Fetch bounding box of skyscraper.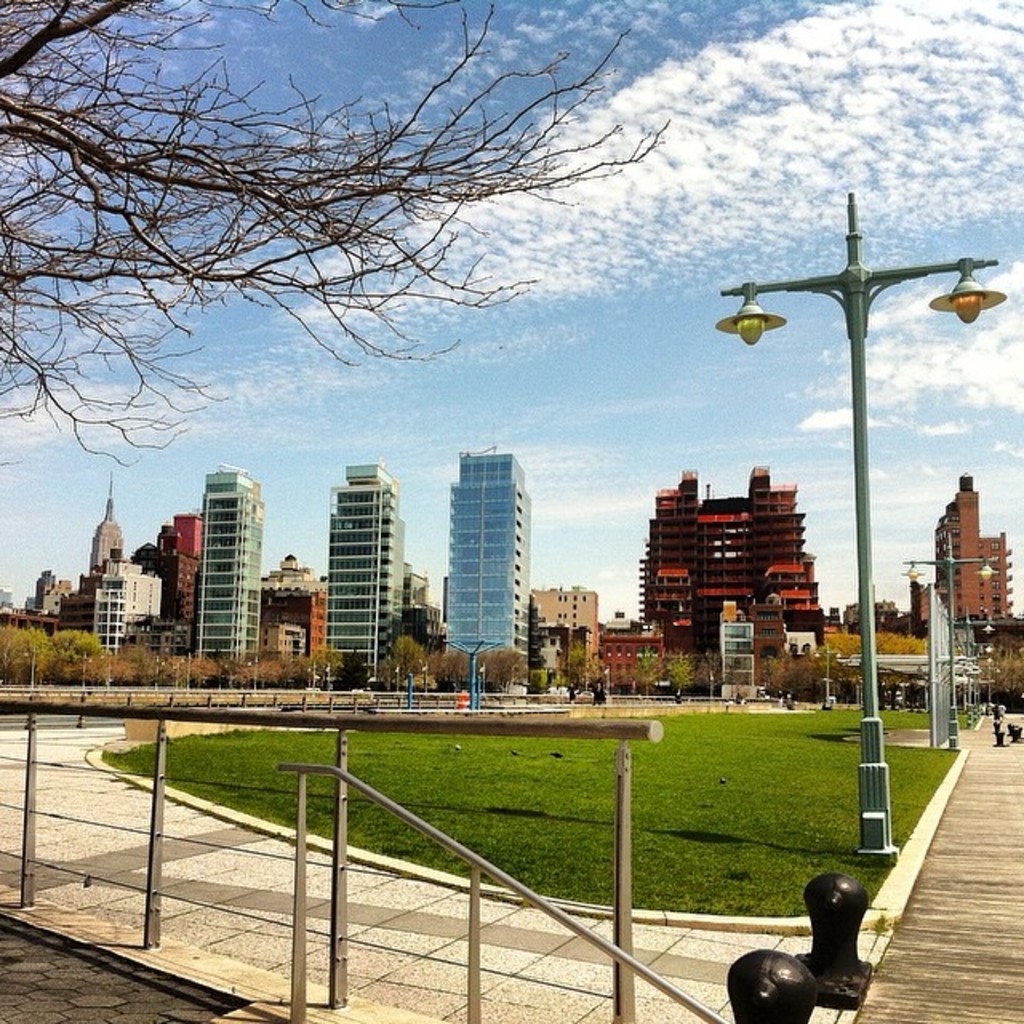
Bbox: [x1=446, y1=443, x2=534, y2=656].
